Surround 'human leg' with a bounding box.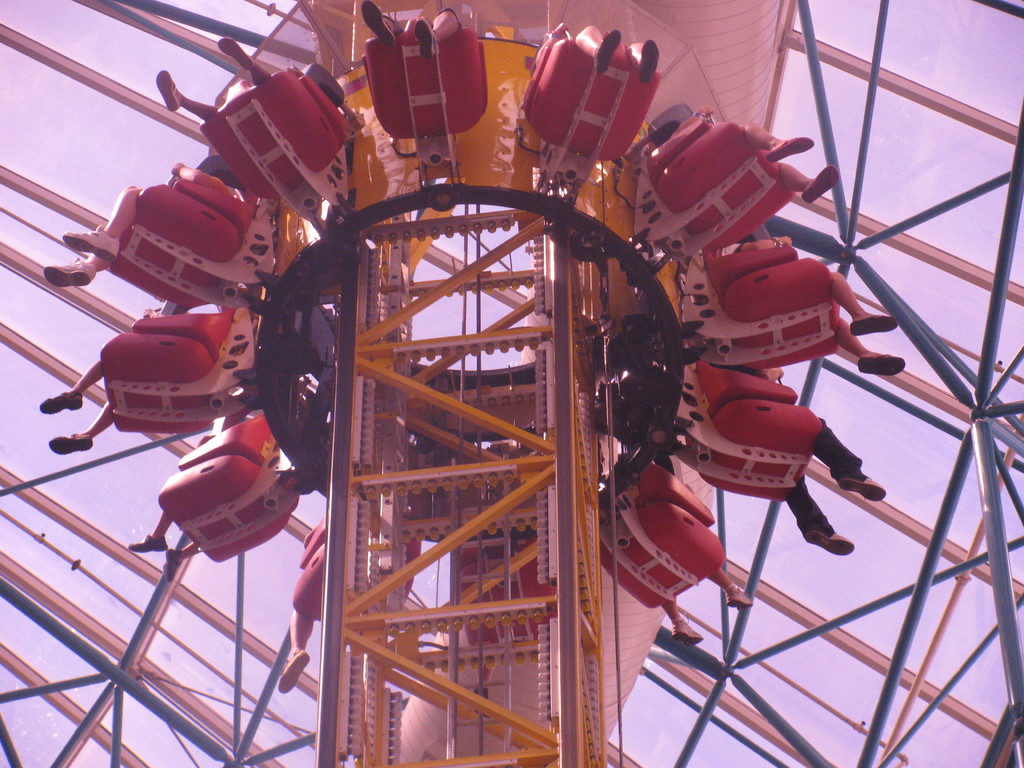
[x1=778, y1=163, x2=838, y2=205].
